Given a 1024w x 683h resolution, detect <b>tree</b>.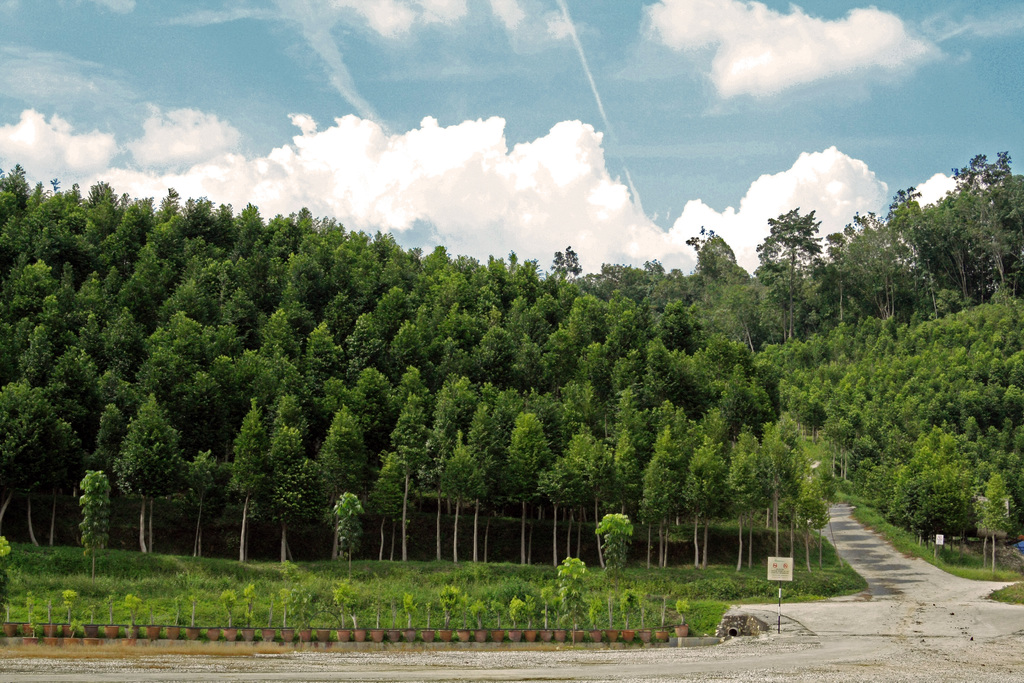
(x1=228, y1=393, x2=266, y2=562).
